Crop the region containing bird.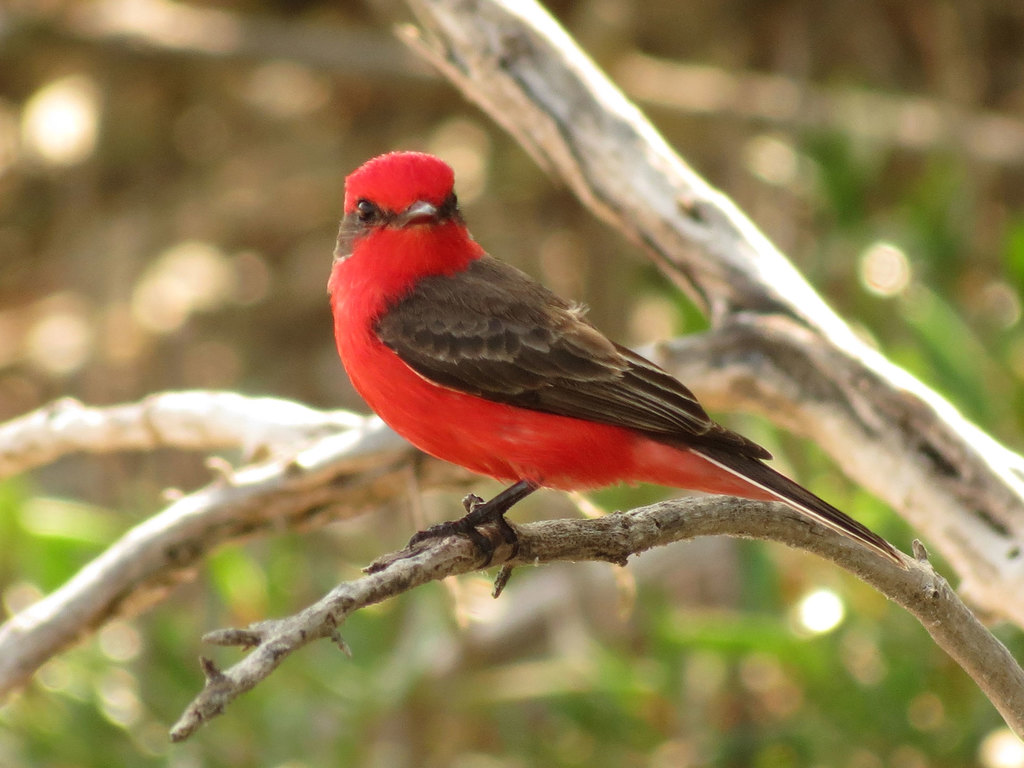
Crop region: (left=335, top=161, right=876, bottom=561).
